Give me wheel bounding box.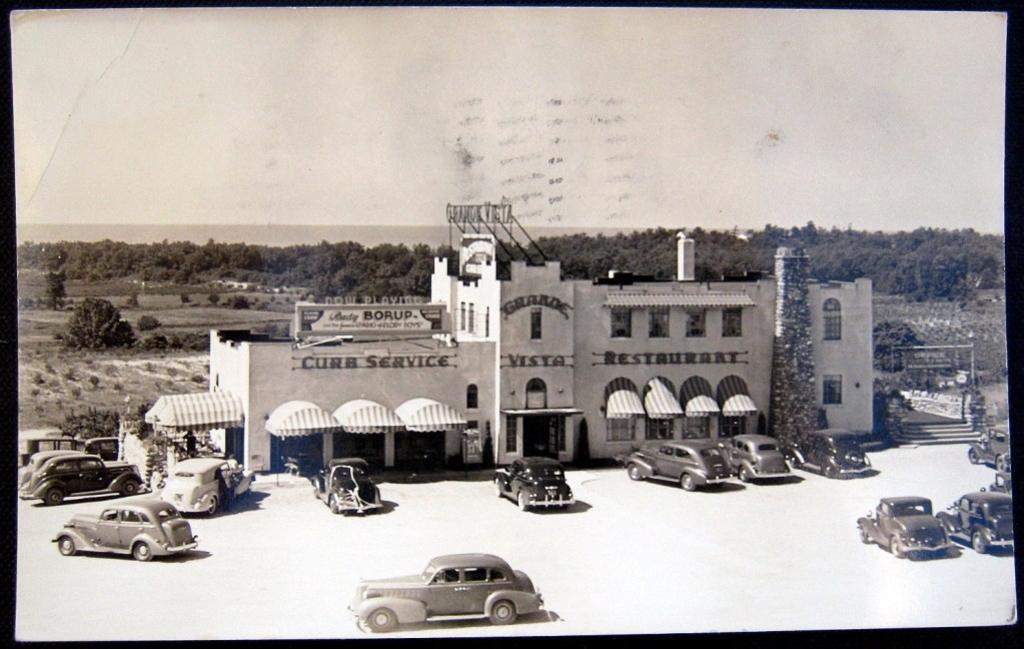
<bbox>120, 482, 136, 495</bbox>.
